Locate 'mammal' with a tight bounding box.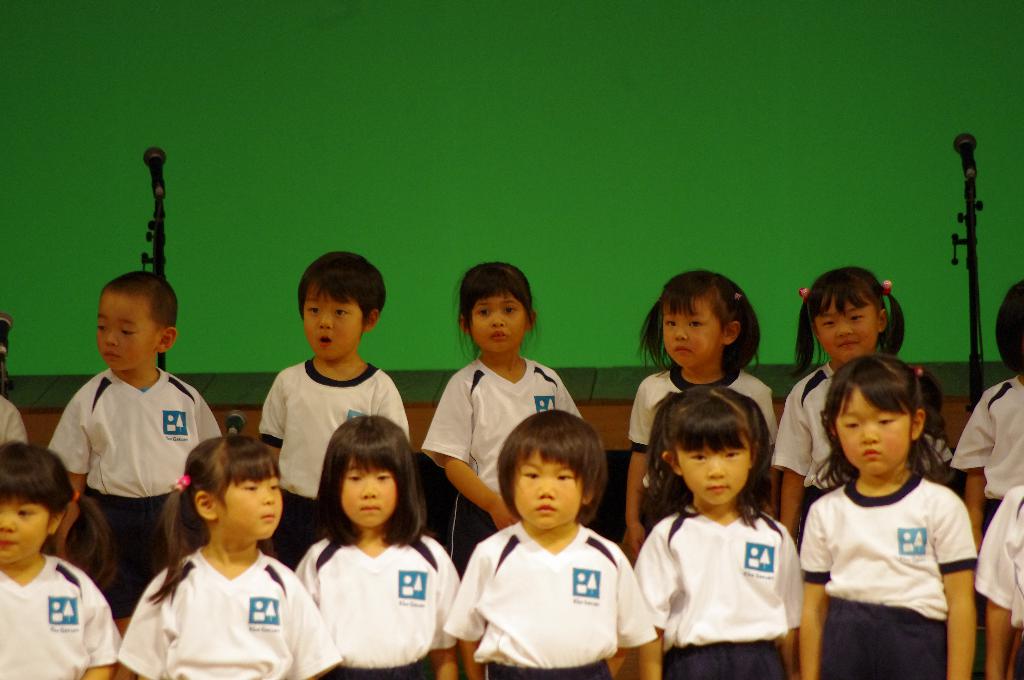
x1=952 y1=279 x2=1023 y2=555.
